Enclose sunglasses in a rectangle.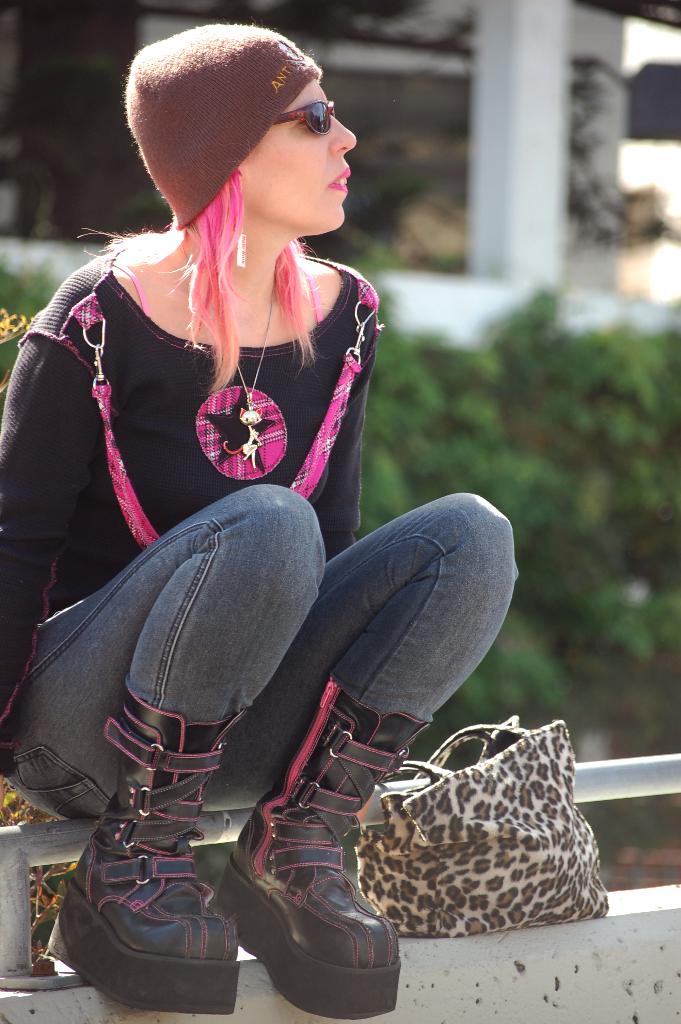
left=274, top=102, right=334, bottom=137.
